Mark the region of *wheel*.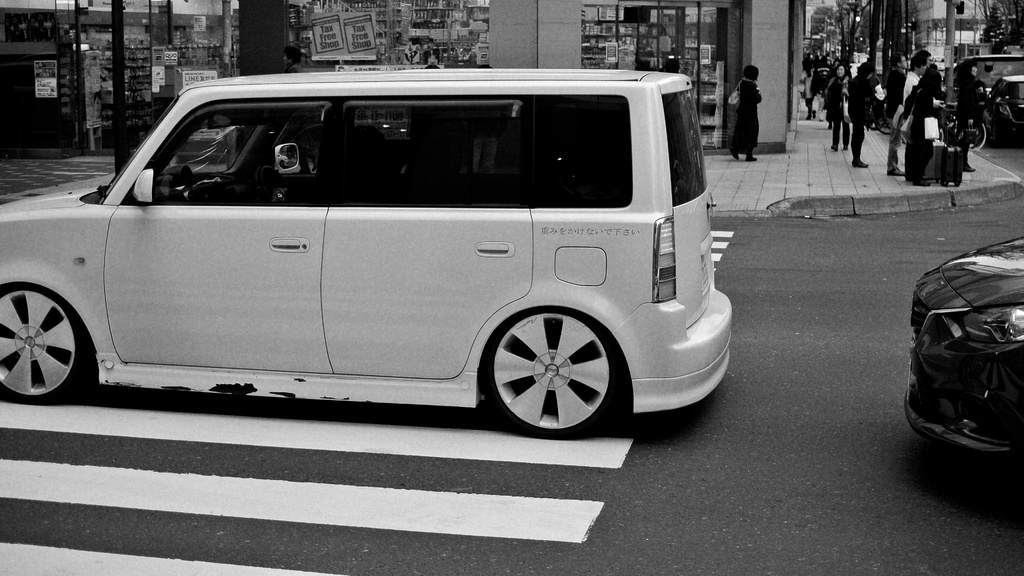
Region: (477,296,625,420).
